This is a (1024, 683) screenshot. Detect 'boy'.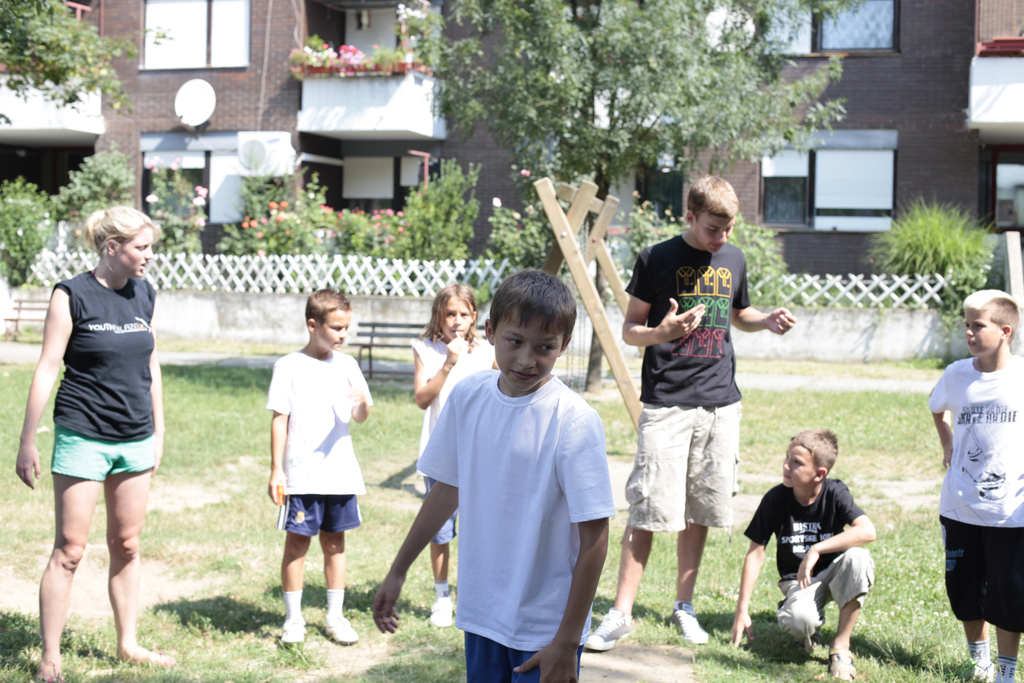
BBox(726, 424, 872, 677).
